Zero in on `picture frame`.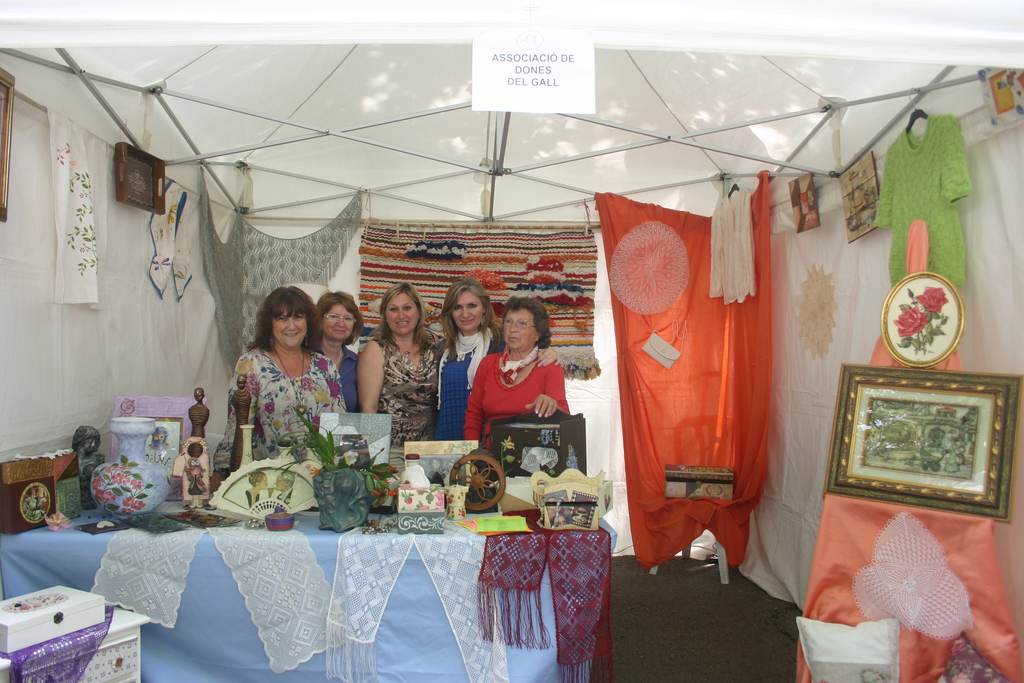
Zeroed in: (x1=320, y1=413, x2=393, y2=466).
